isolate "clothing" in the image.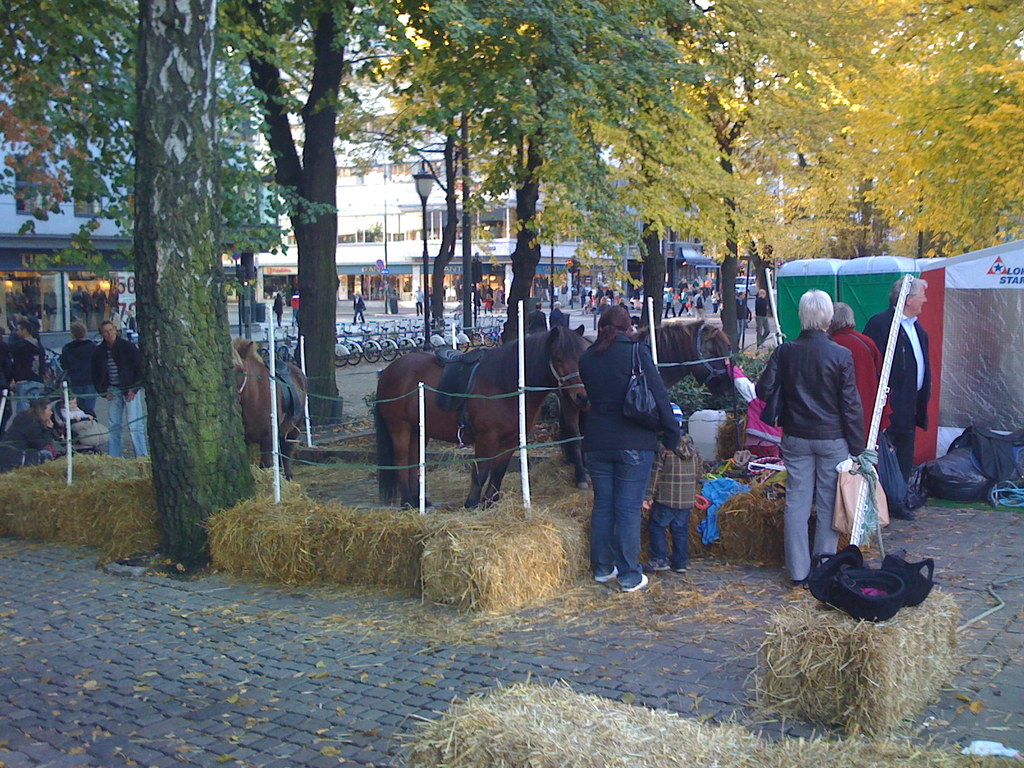
Isolated region: region(862, 308, 933, 486).
